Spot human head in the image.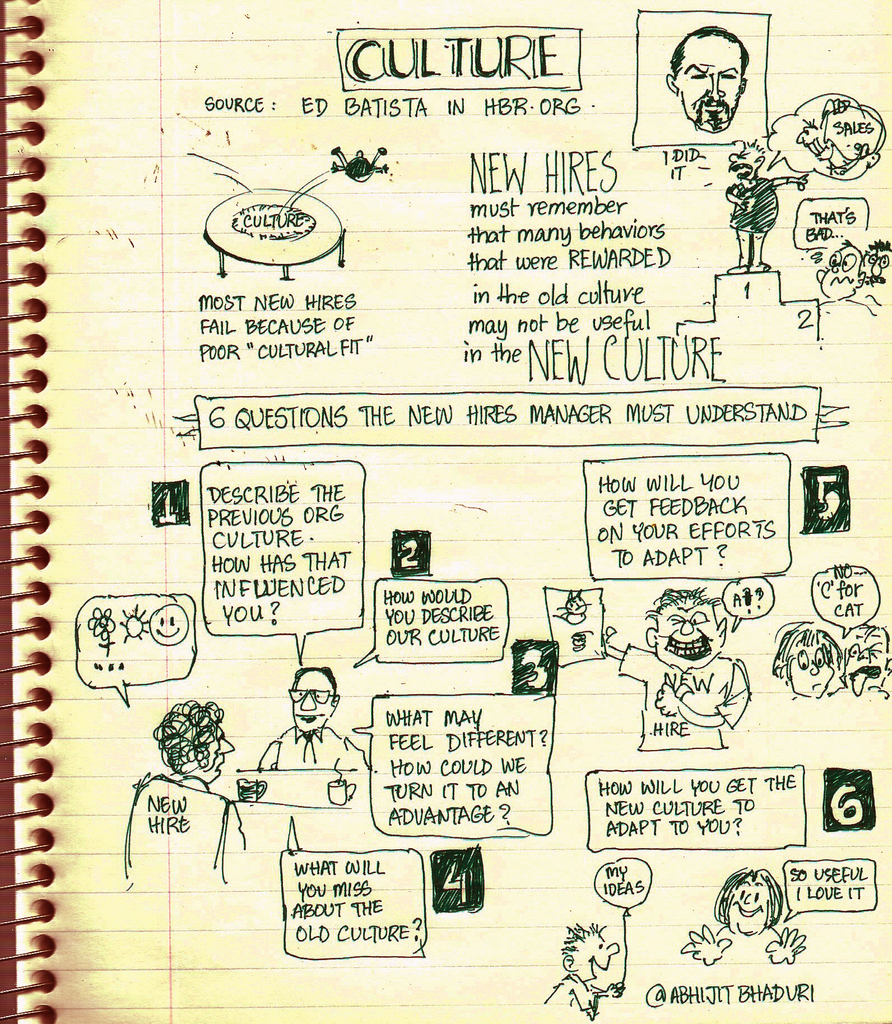
human head found at rect(289, 671, 341, 730).
